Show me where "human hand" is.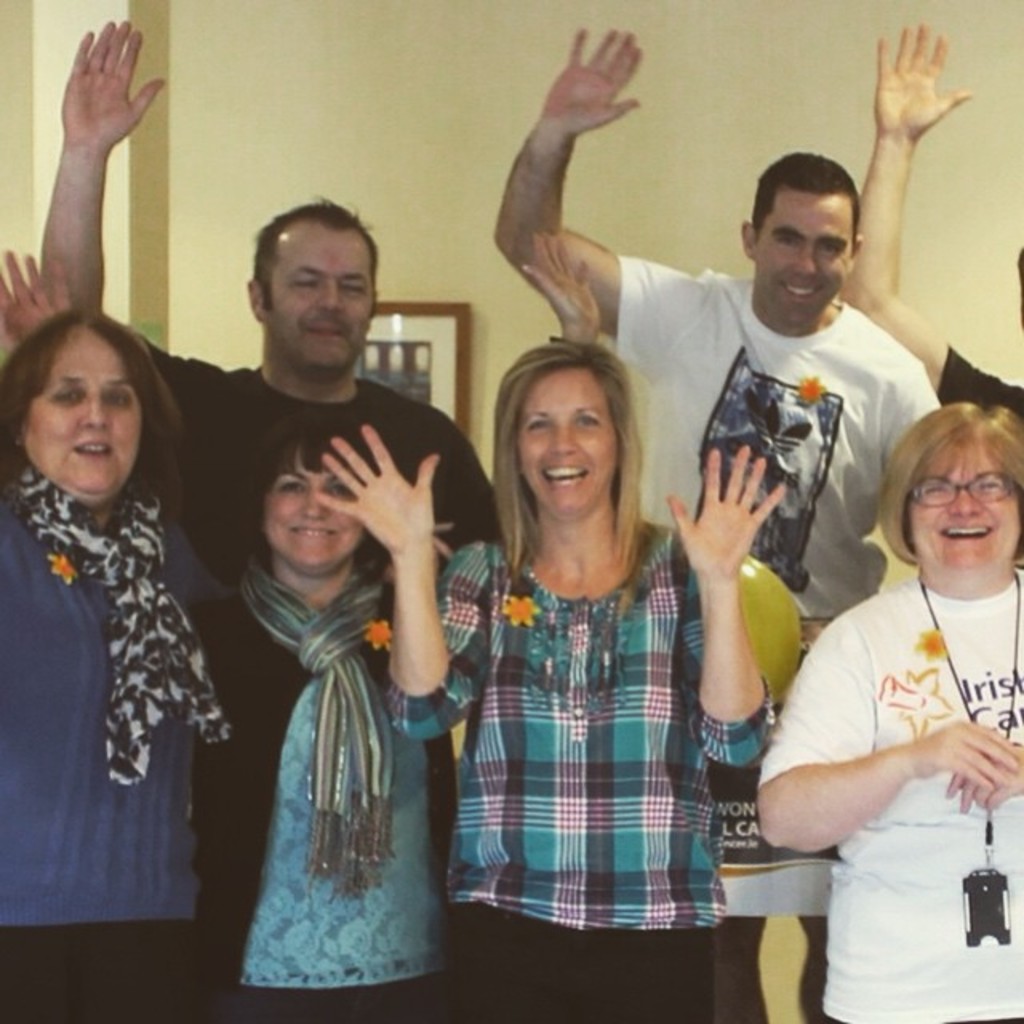
"human hand" is at (942,744,1022,818).
